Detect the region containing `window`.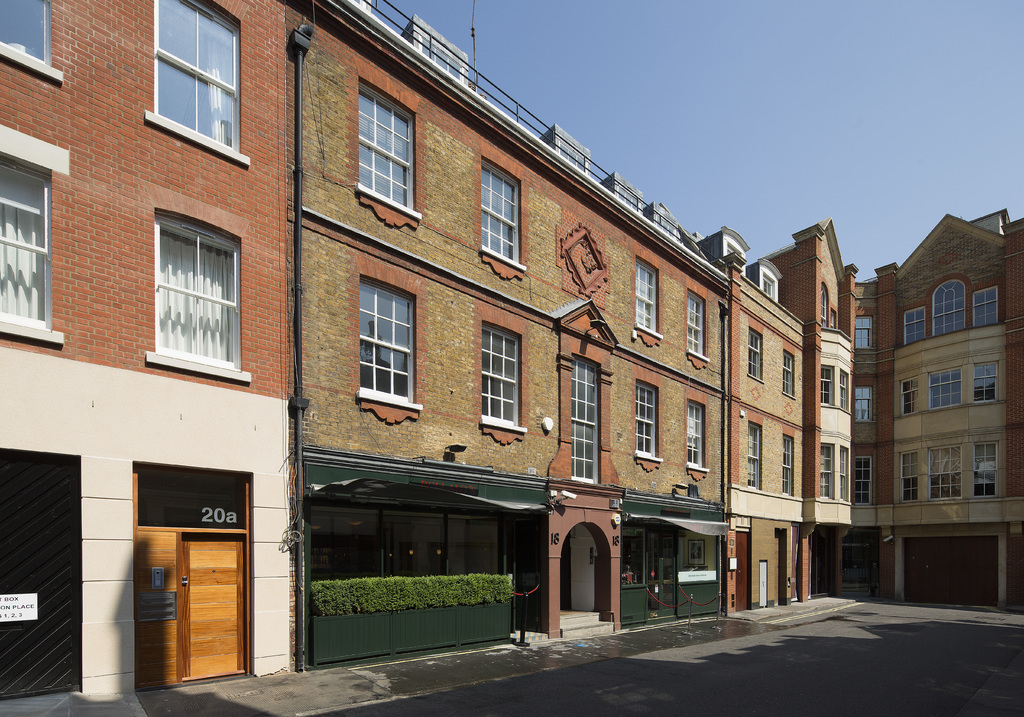
(x1=145, y1=0, x2=253, y2=170).
